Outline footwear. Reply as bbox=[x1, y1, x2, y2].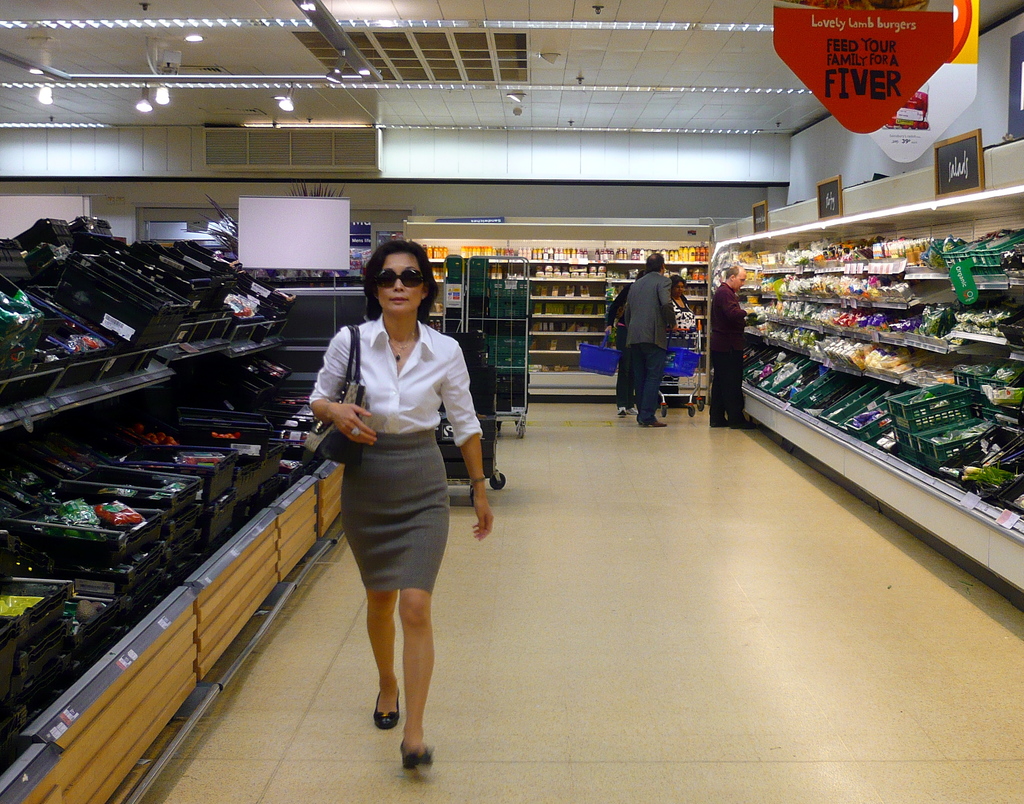
bbox=[371, 688, 404, 730].
